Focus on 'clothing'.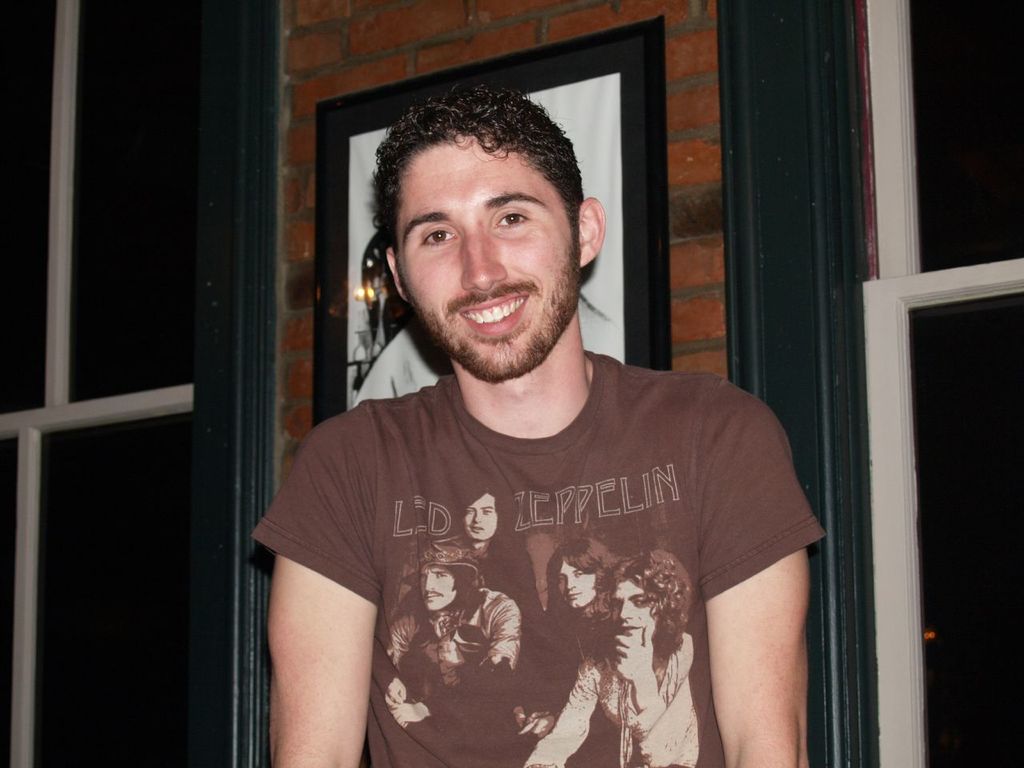
Focused at Rect(254, 349, 822, 767).
